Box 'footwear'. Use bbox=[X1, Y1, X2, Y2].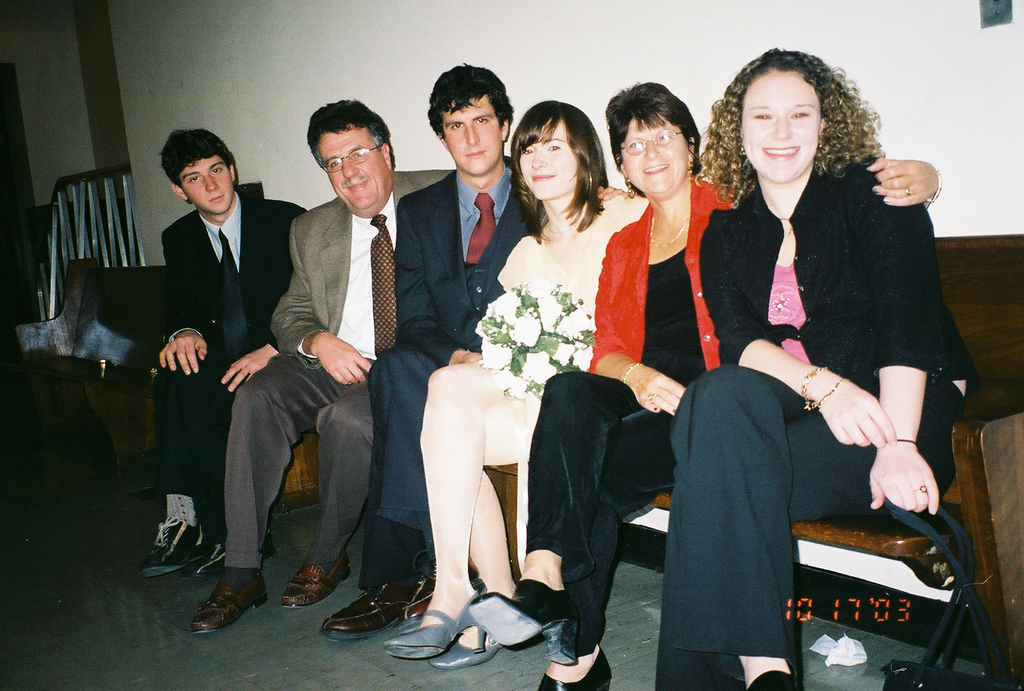
bbox=[743, 651, 803, 690].
